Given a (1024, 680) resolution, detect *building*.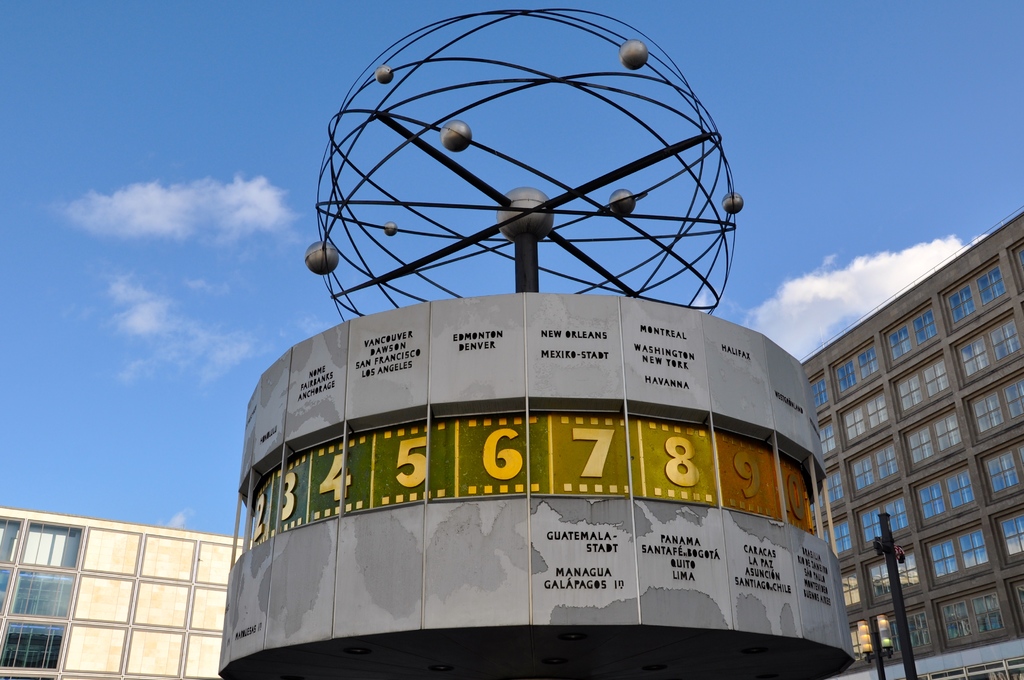
region(0, 207, 1023, 679).
